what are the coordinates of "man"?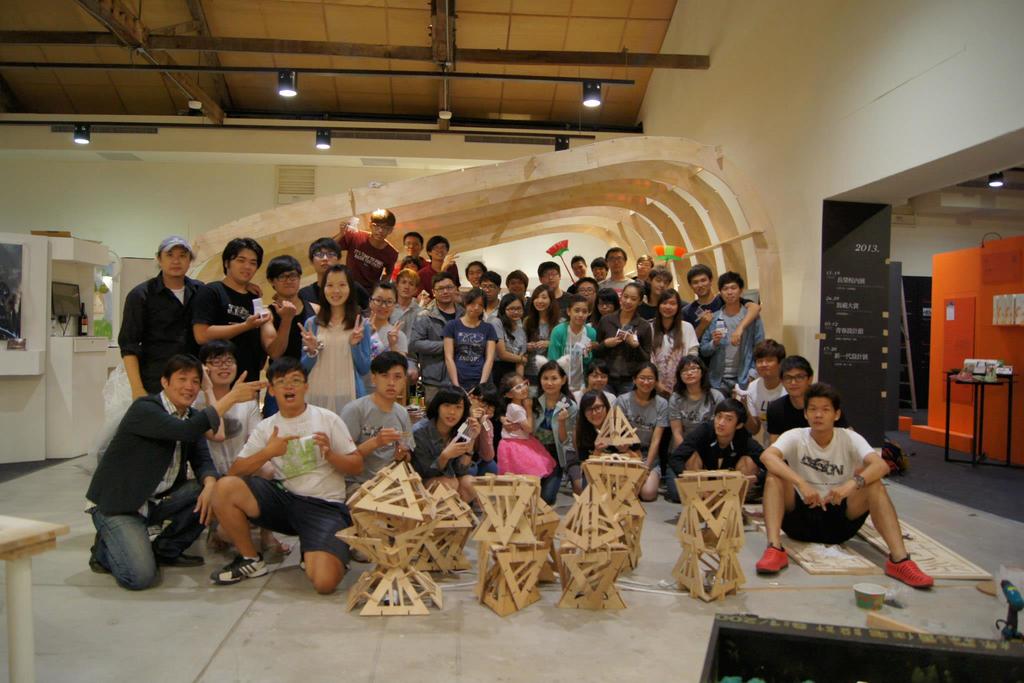
Rect(575, 277, 602, 326).
